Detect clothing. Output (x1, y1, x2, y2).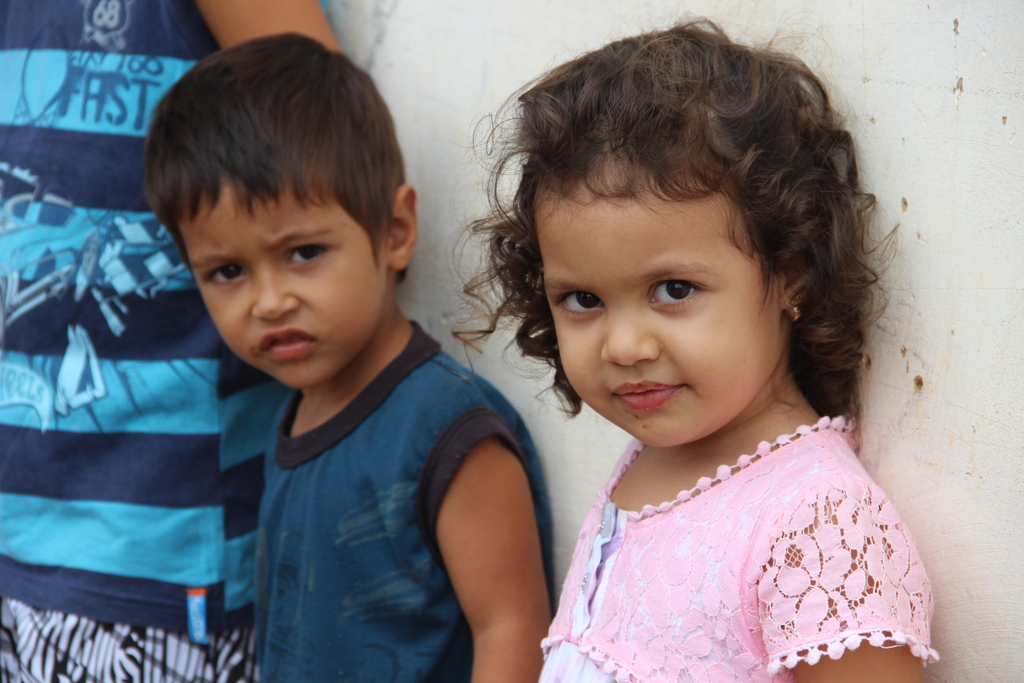
(0, 0, 254, 682).
